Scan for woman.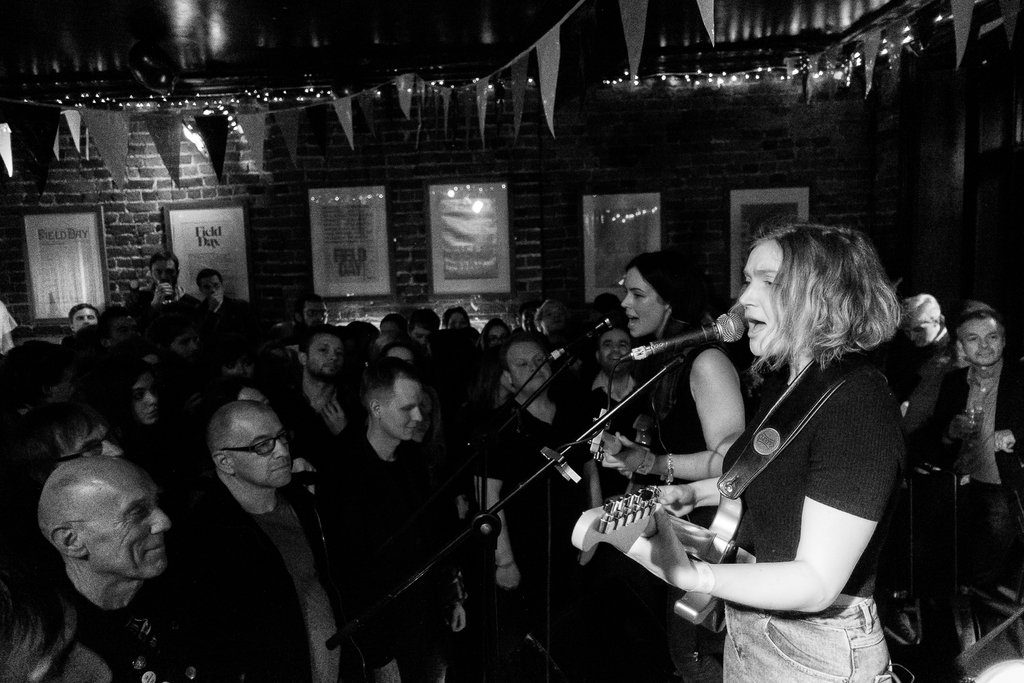
Scan result: x1=582, y1=257, x2=745, y2=682.
